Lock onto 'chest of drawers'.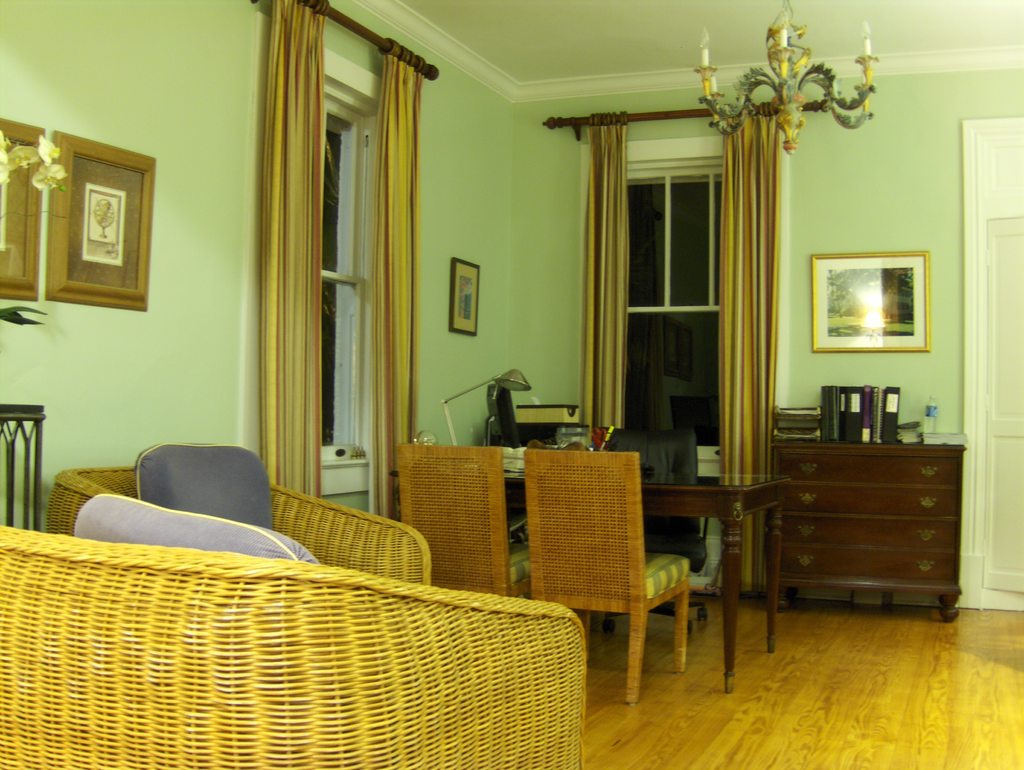
Locked: box=[771, 433, 963, 623].
